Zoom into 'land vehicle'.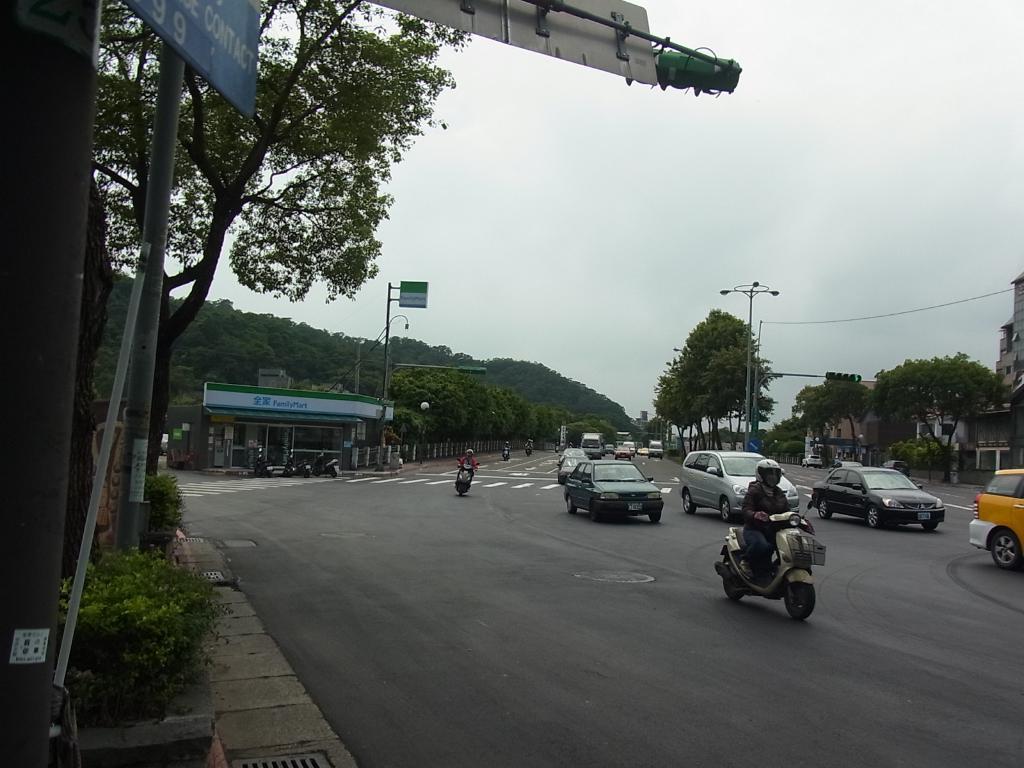
Zoom target: bbox(828, 459, 863, 474).
